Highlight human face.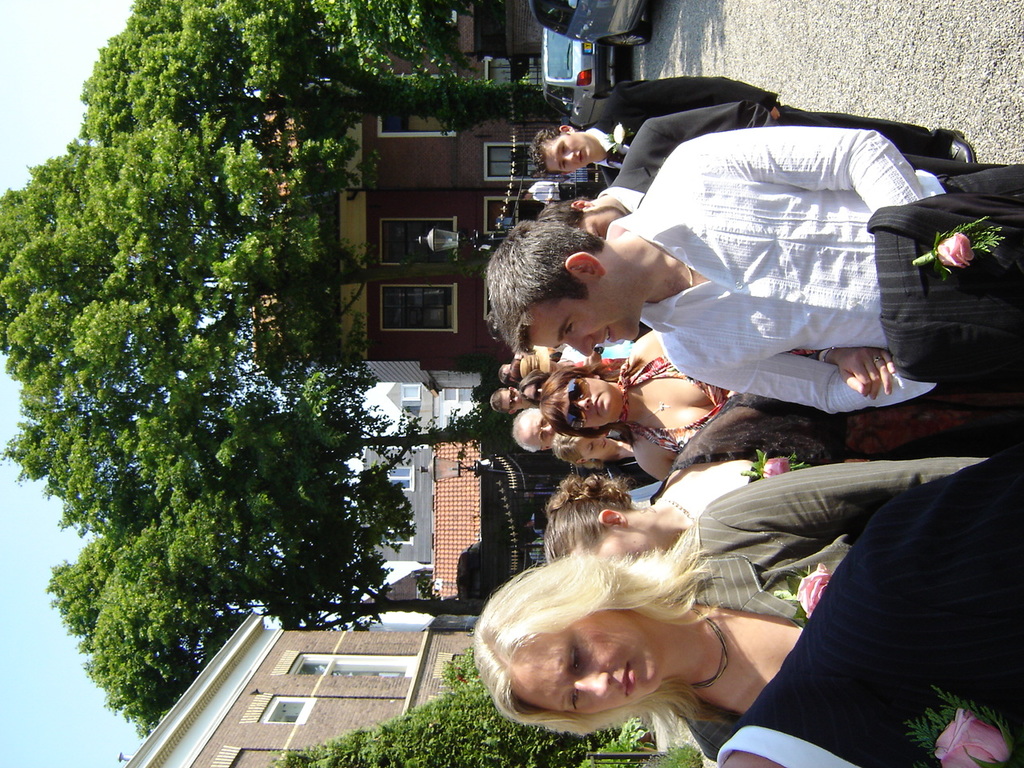
Highlighted region: 559/378/619/429.
